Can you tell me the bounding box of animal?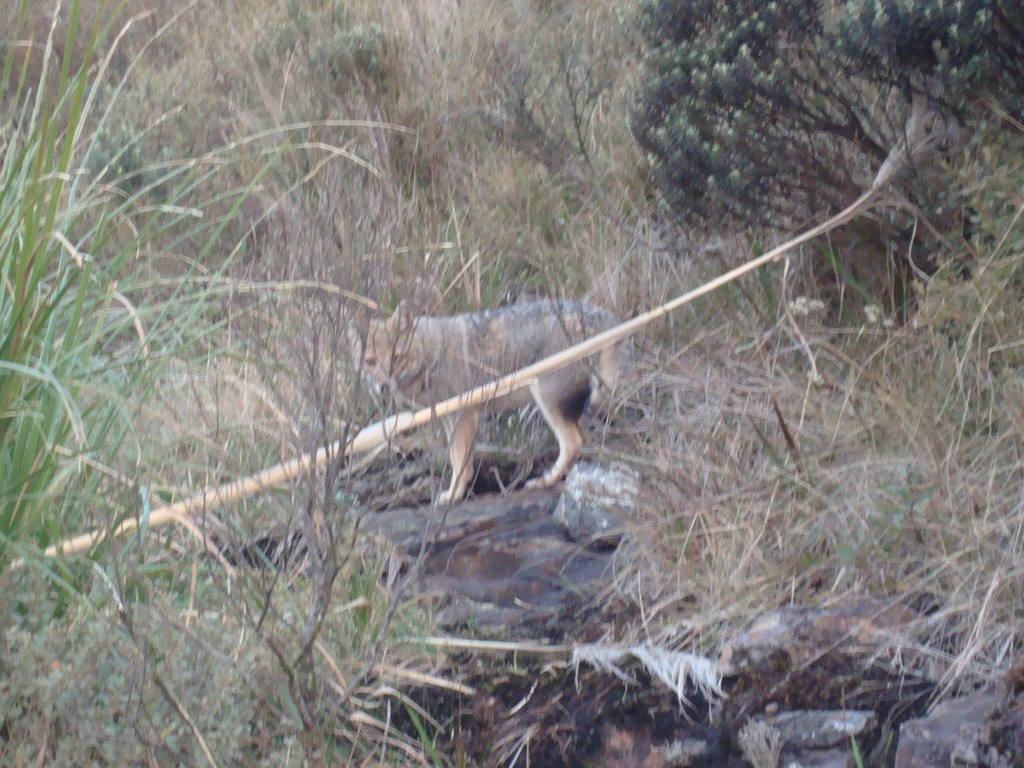
crop(334, 299, 630, 505).
